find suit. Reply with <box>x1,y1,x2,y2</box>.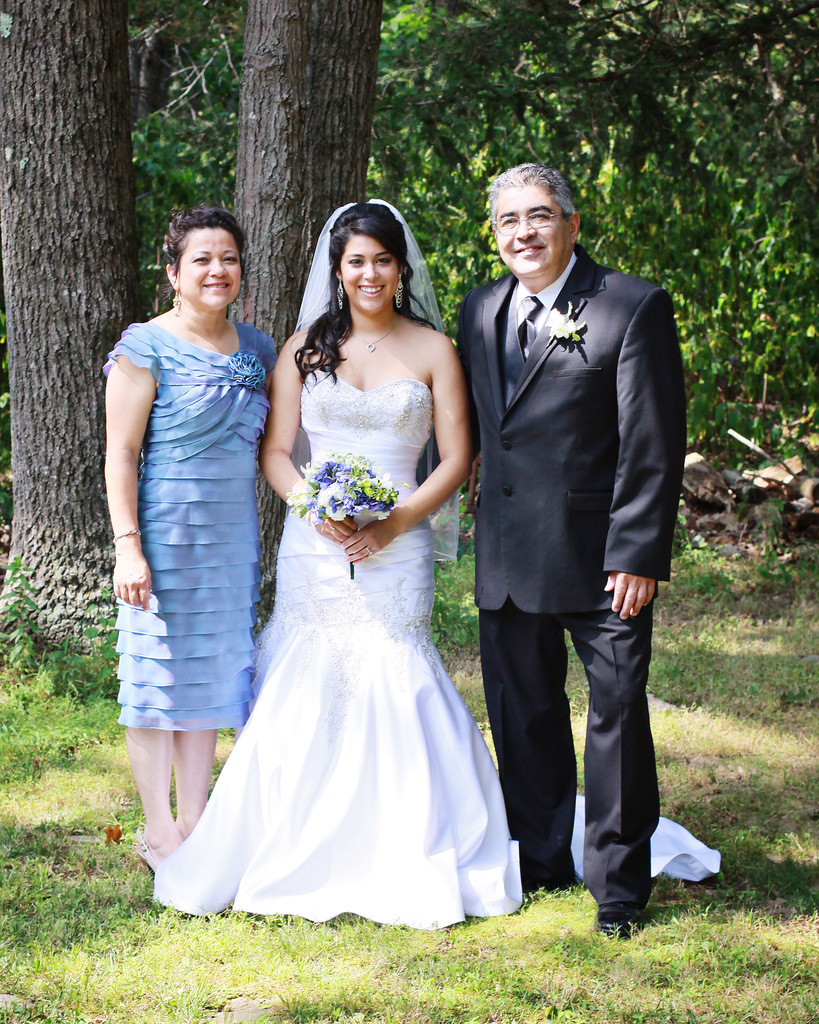
<box>461,186,688,916</box>.
